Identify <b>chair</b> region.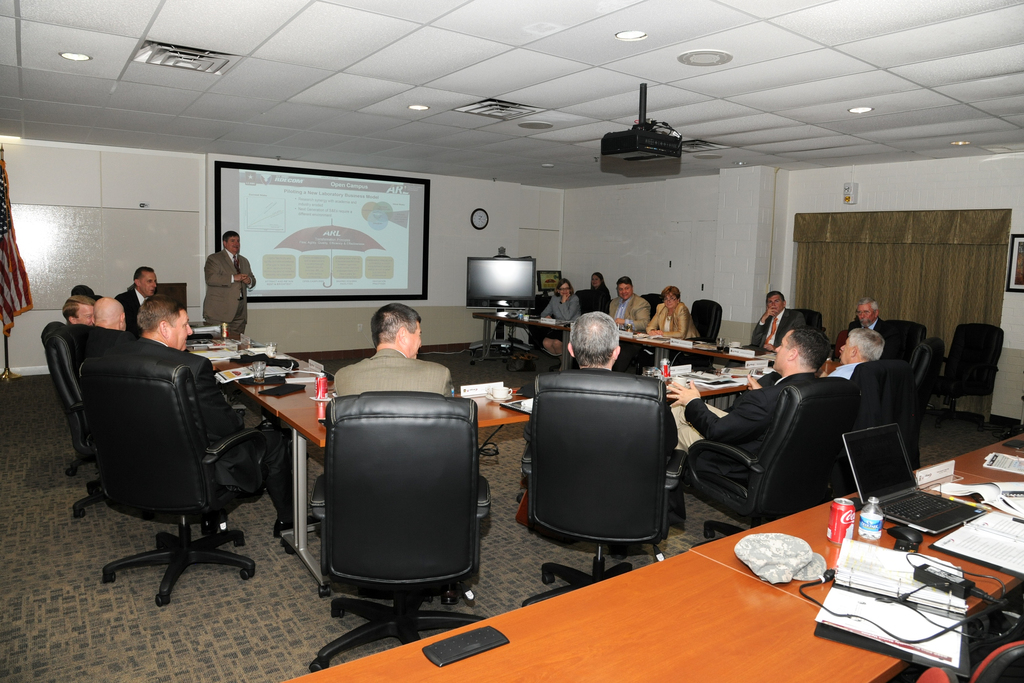
Region: {"left": 294, "top": 377, "right": 488, "bottom": 656}.
